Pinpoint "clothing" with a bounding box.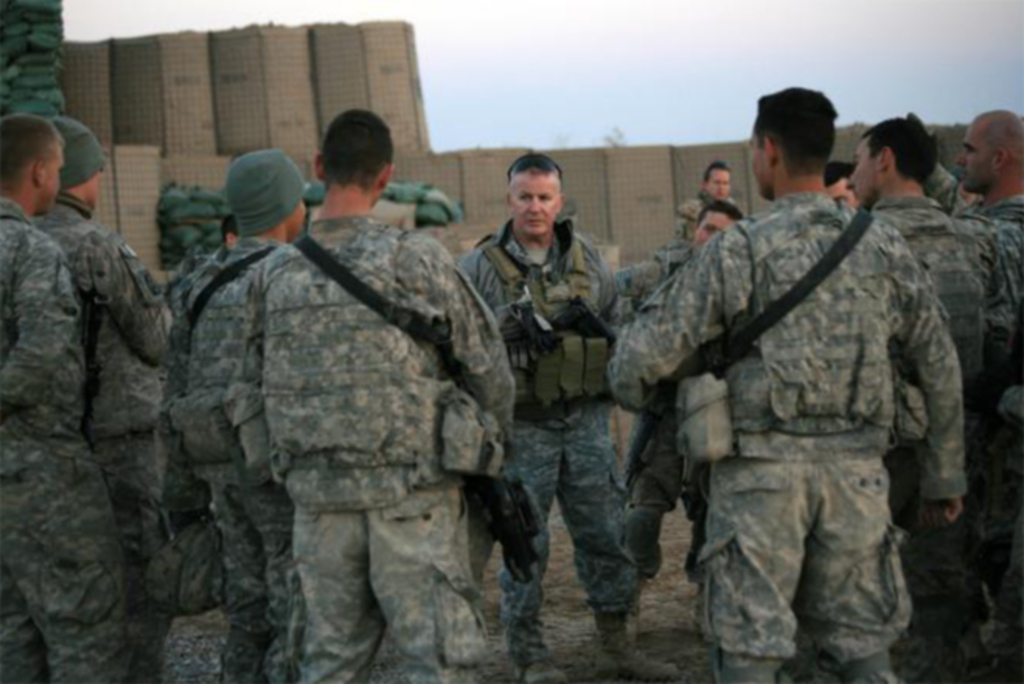
876 199 1002 682.
